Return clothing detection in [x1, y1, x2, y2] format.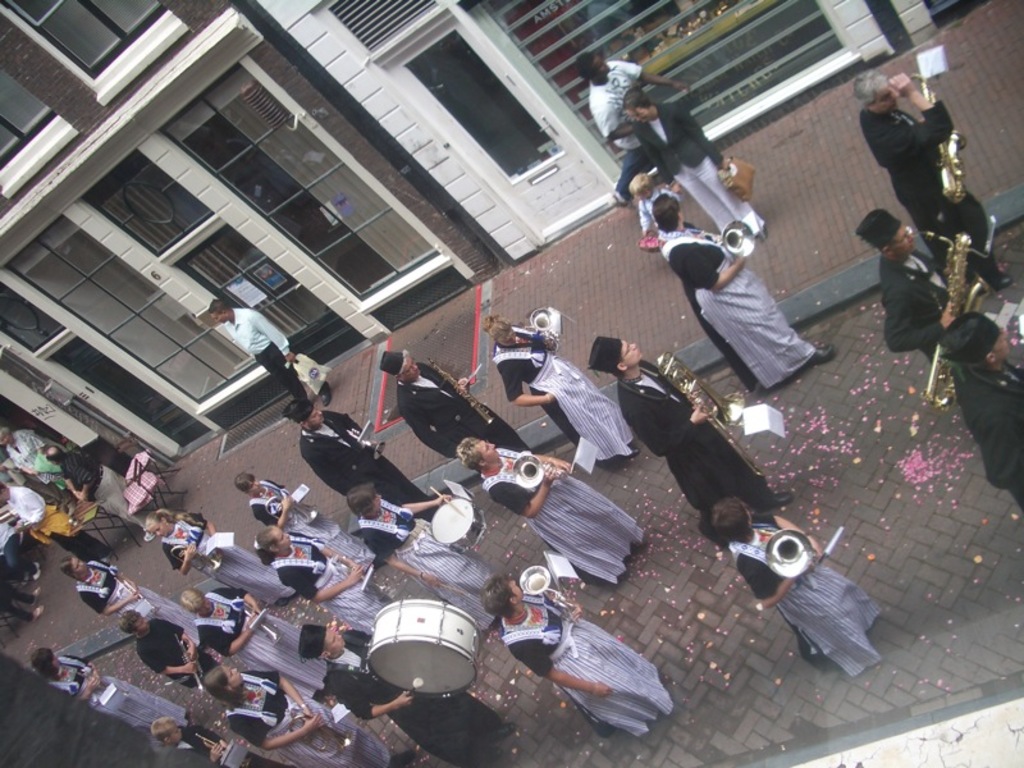
[47, 650, 189, 736].
